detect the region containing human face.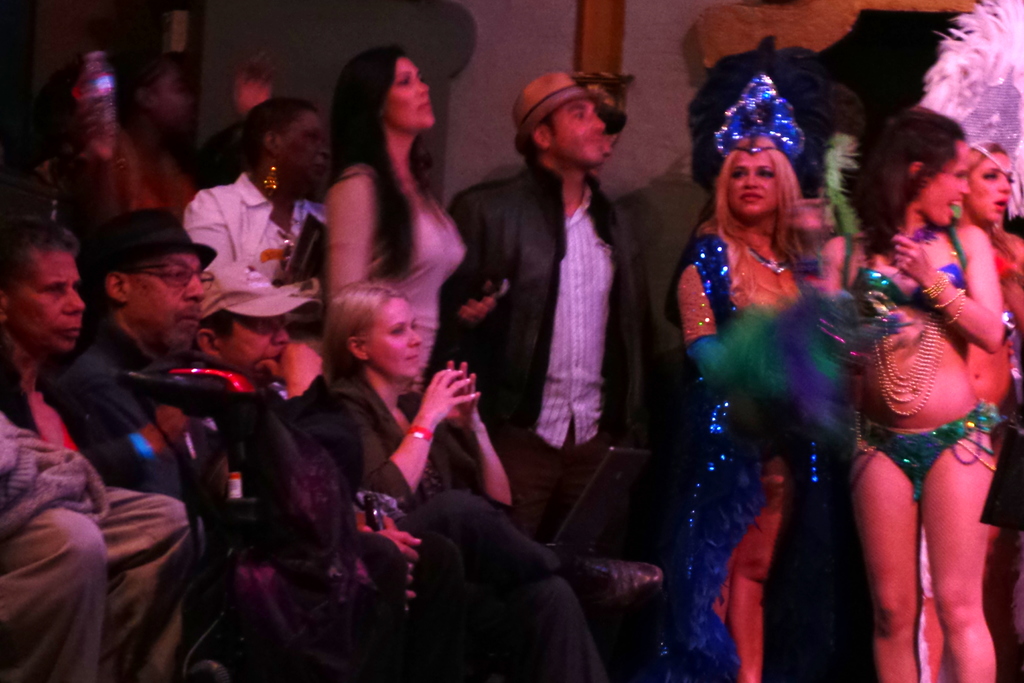
rect(216, 317, 299, 385).
